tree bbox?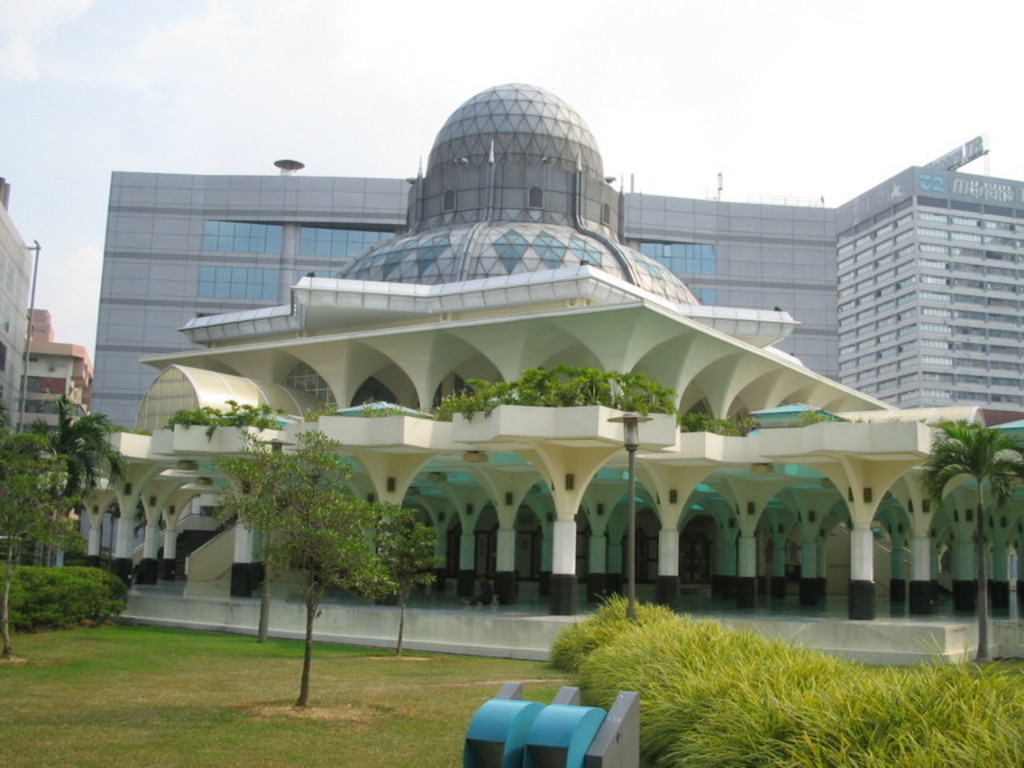
<box>0,421,81,667</box>
